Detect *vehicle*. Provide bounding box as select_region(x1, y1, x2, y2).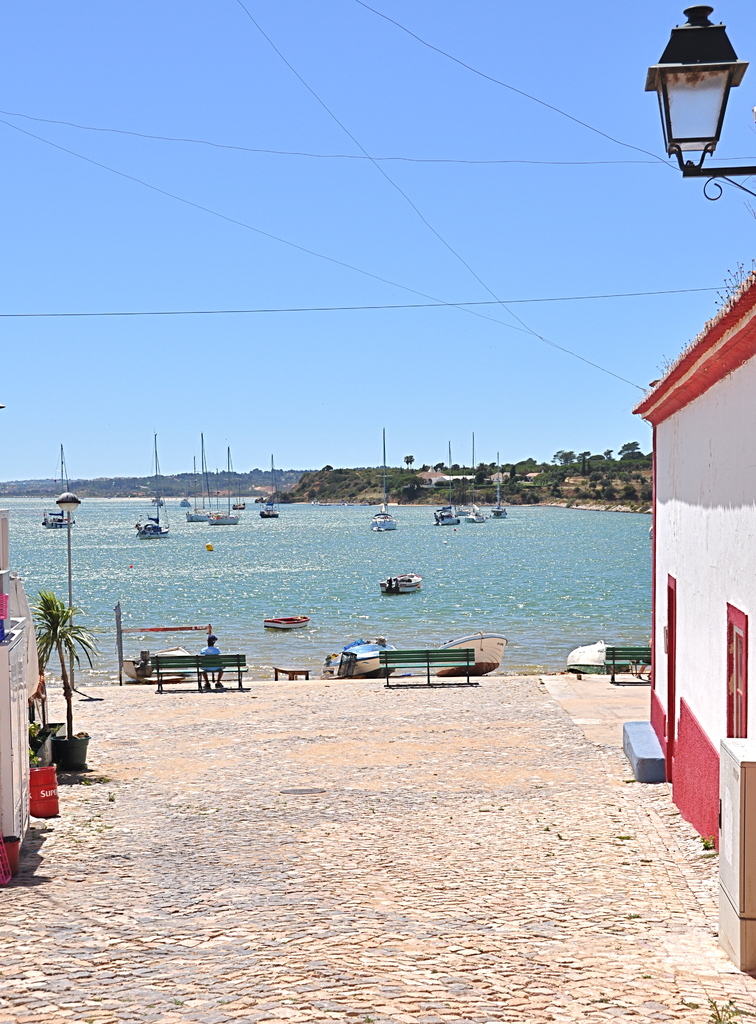
select_region(367, 423, 396, 533).
